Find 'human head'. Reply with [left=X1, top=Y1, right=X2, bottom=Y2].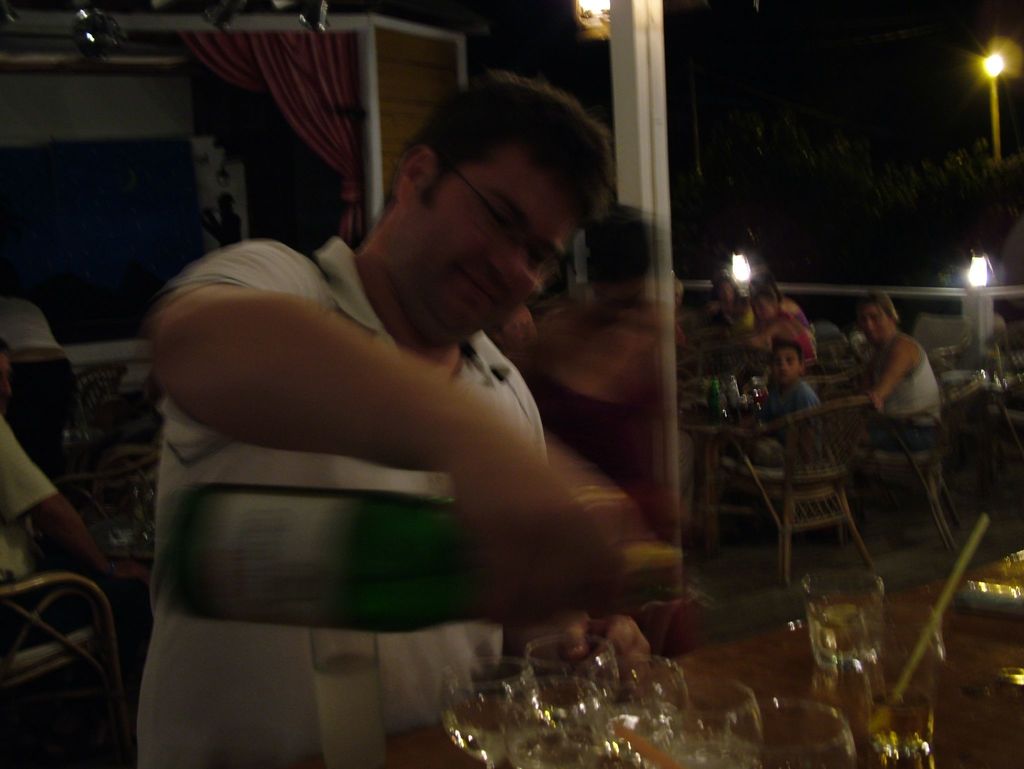
[left=213, top=193, right=236, bottom=216].
